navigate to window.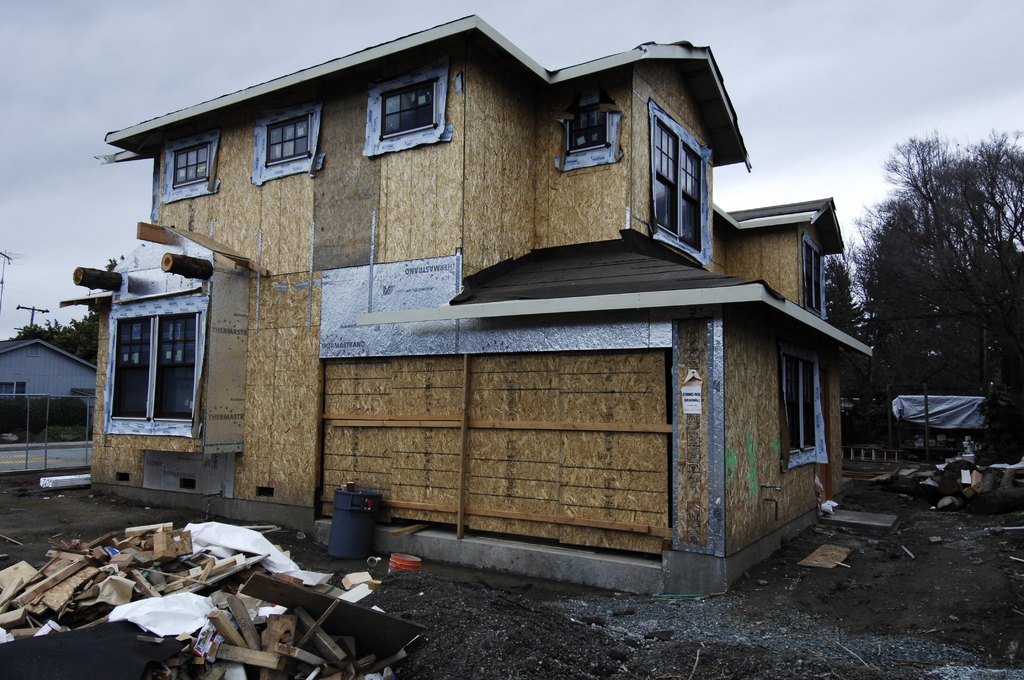
Navigation target: l=96, t=279, r=205, b=439.
